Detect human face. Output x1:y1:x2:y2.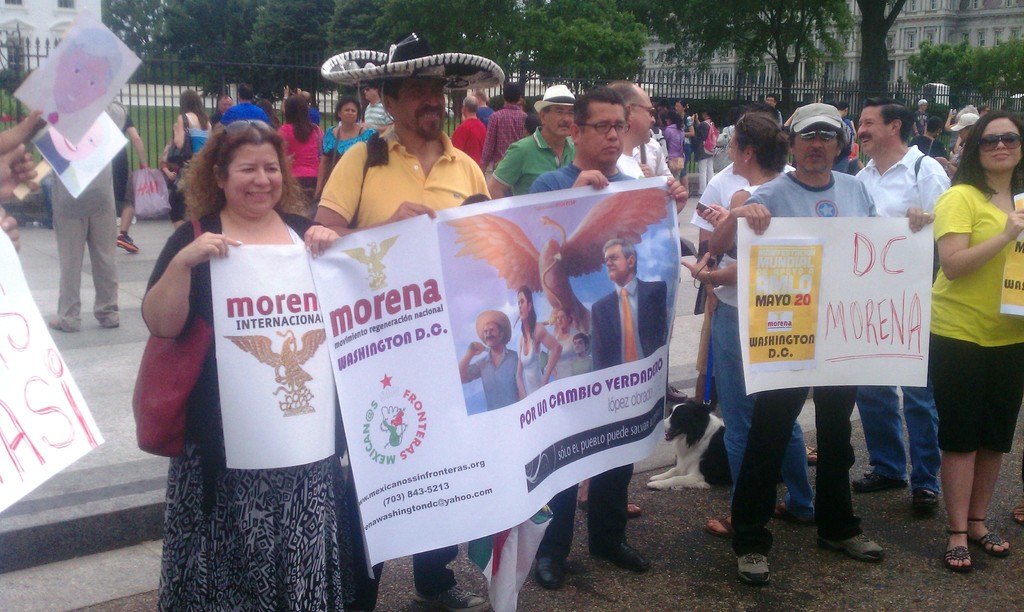
977:122:1023:171.
